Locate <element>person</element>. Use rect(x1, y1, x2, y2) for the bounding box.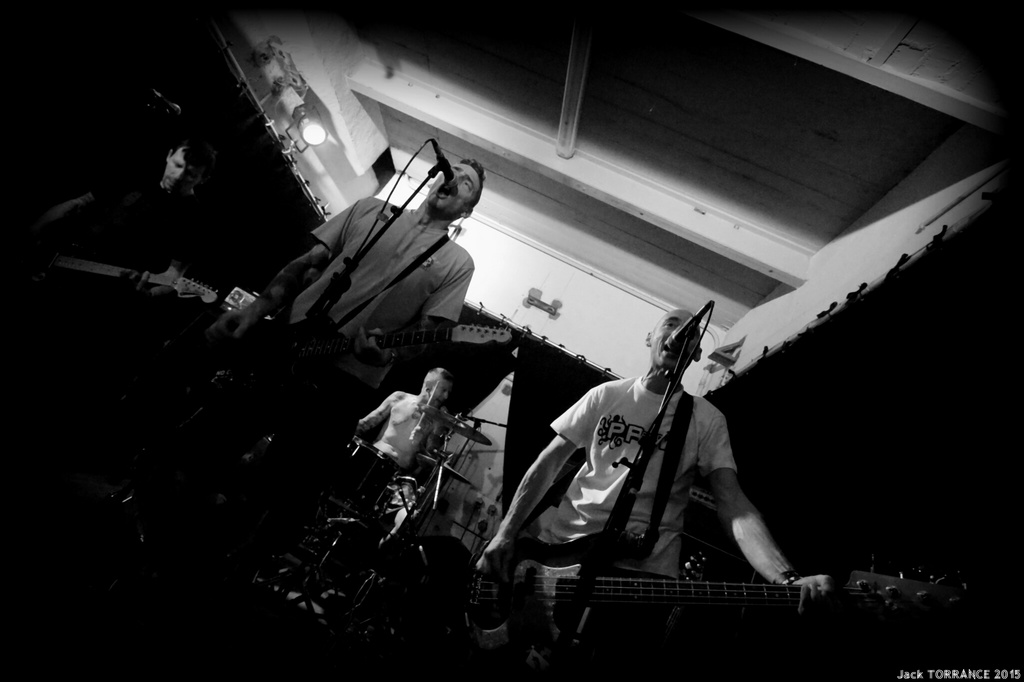
rect(185, 155, 479, 599).
